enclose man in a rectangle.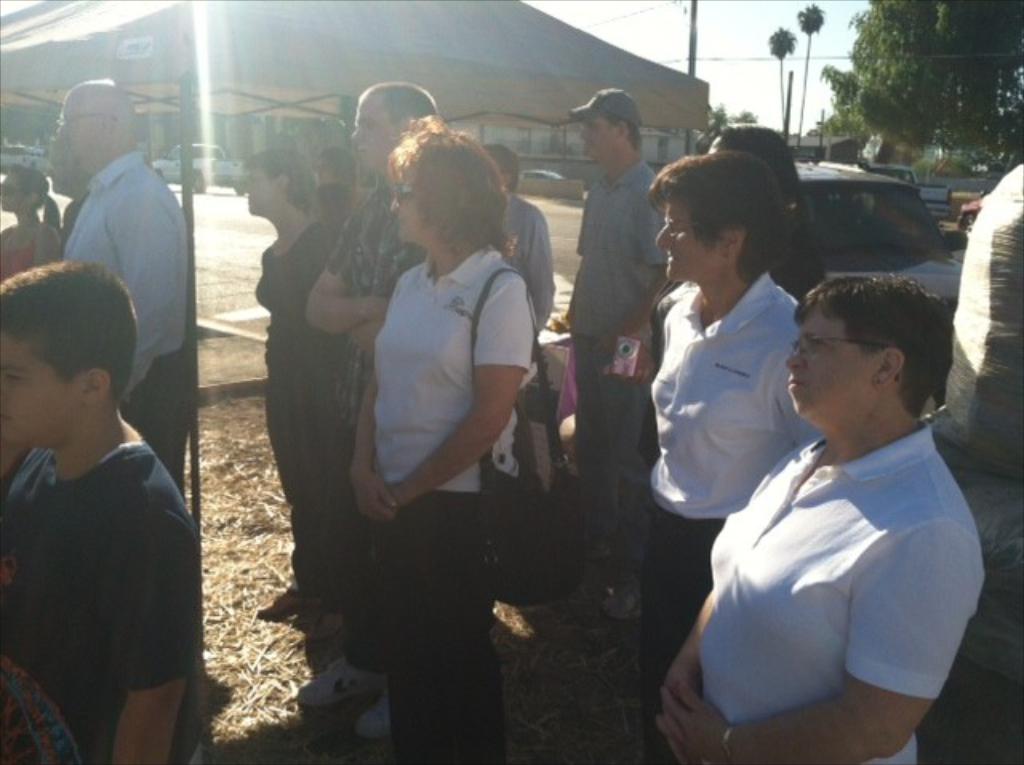
locate(307, 83, 443, 736).
